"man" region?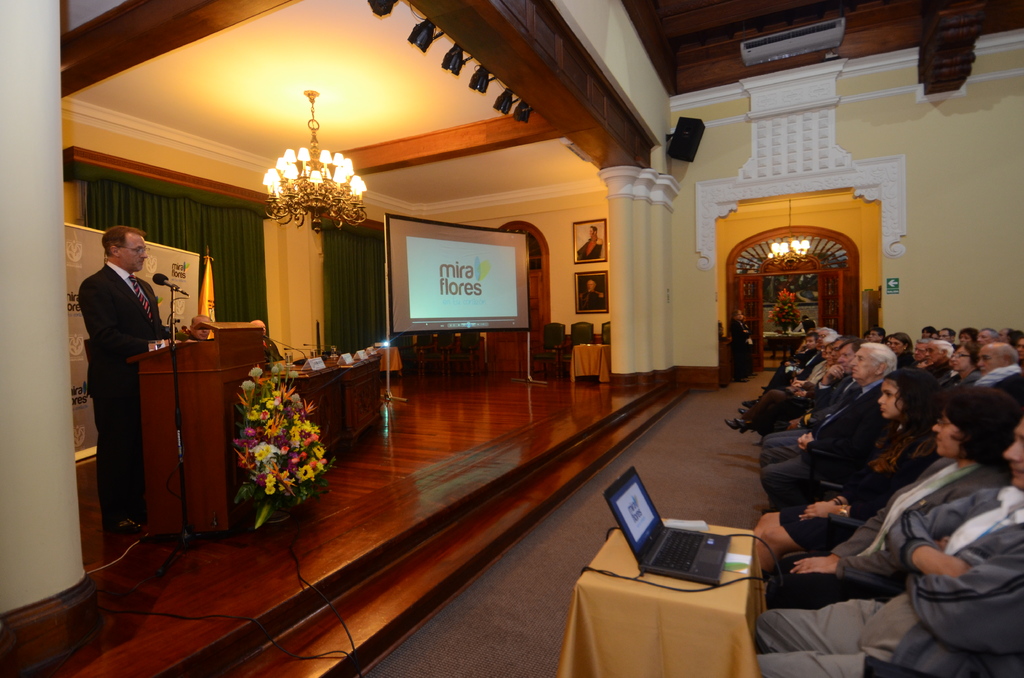
(x1=911, y1=340, x2=931, y2=375)
